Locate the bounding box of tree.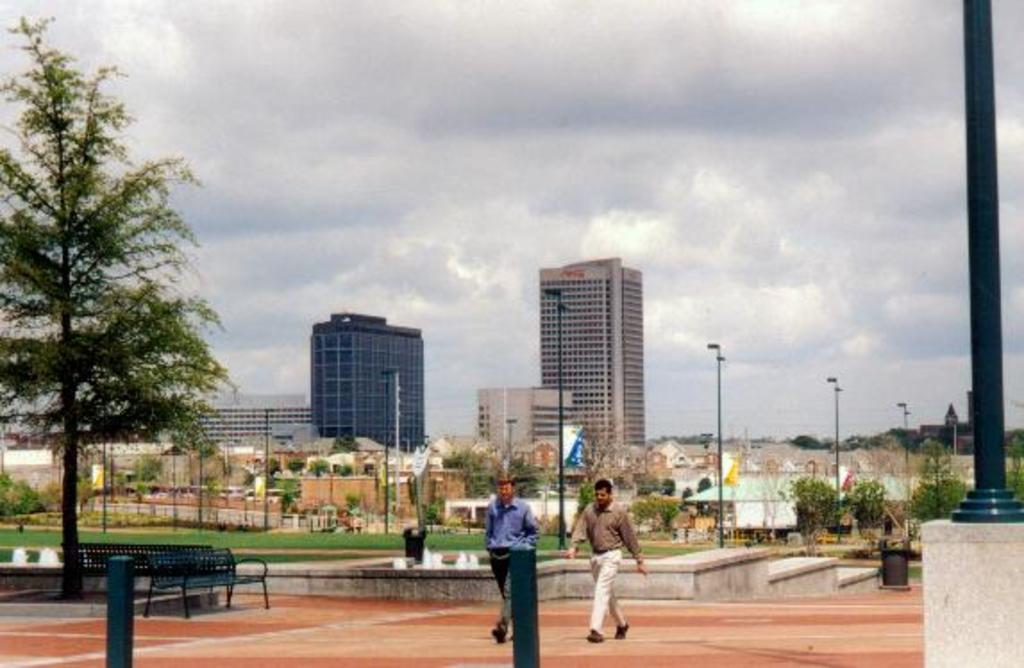
Bounding box: 899:436:972:536.
